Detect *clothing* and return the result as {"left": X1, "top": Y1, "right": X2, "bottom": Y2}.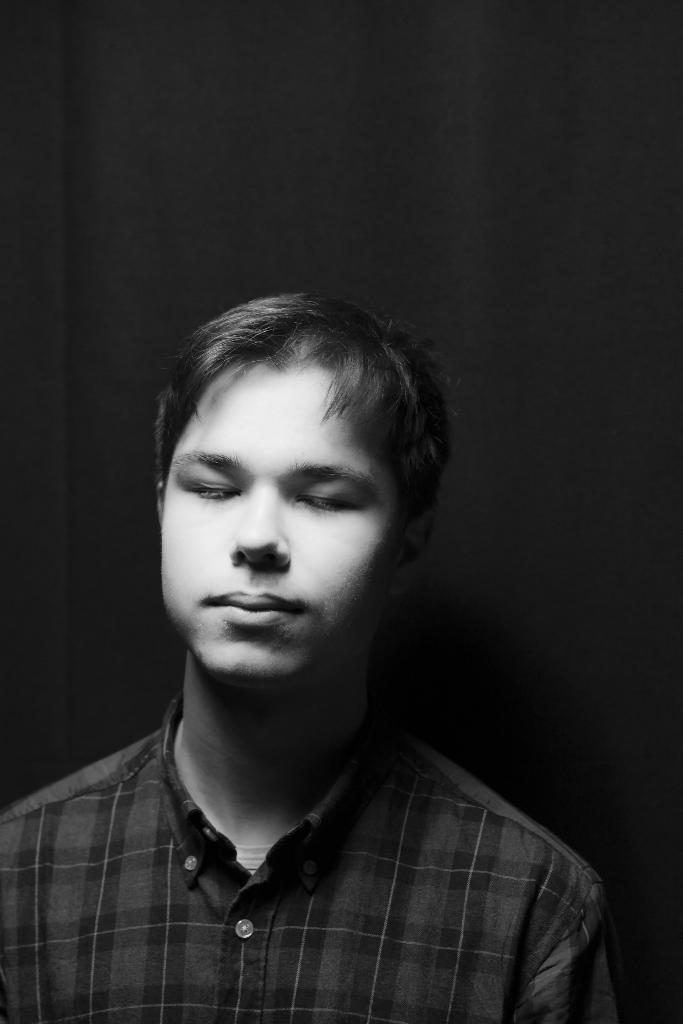
{"left": 10, "top": 691, "right": 607, "bottom": 1006}.
